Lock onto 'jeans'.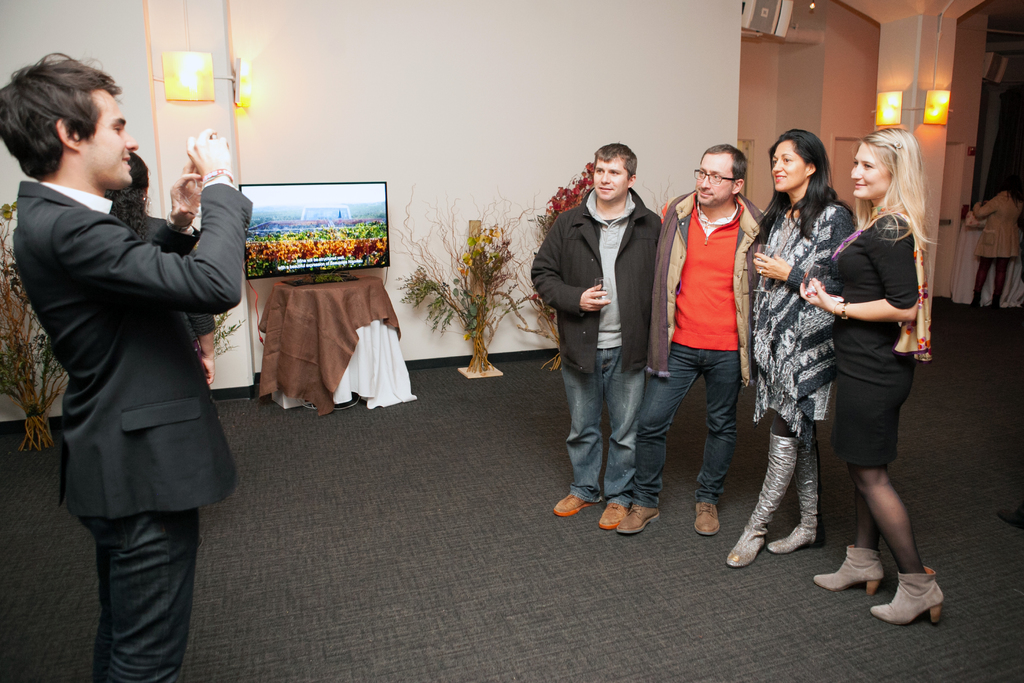
Locked: 625/347/740/500.
